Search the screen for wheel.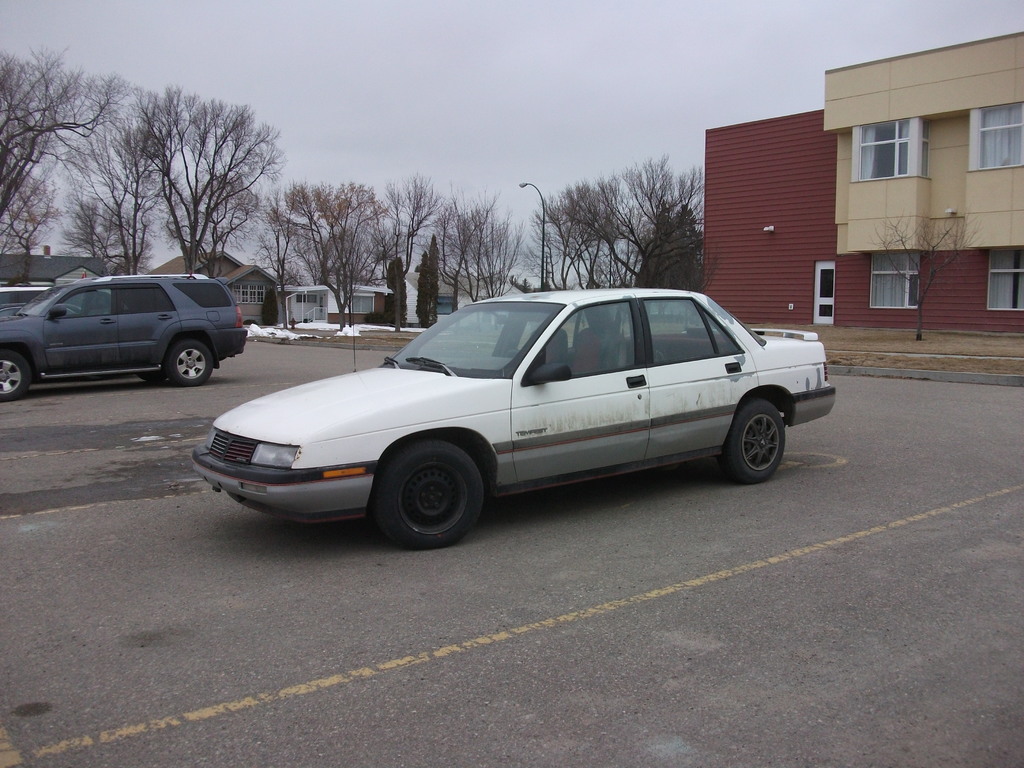
Found at (x1=132, y1=367, x2=166, y2=381).
